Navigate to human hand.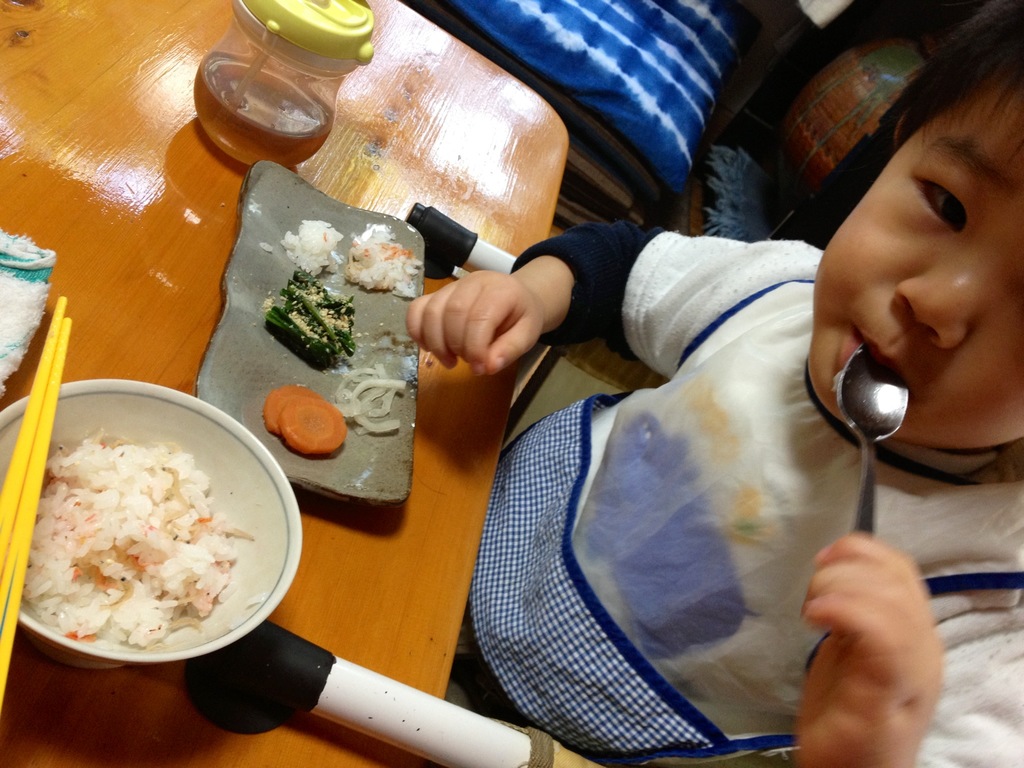
Navigation target: 416/254/580/367.
